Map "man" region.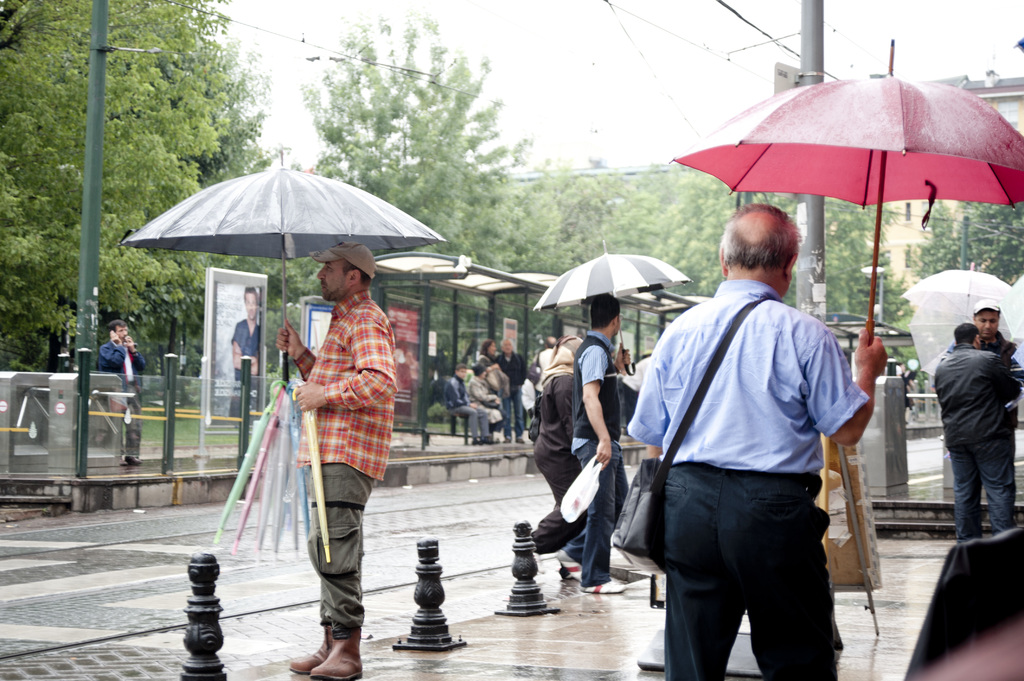
Mapped to l=99, t=320, r=144, b=466.
